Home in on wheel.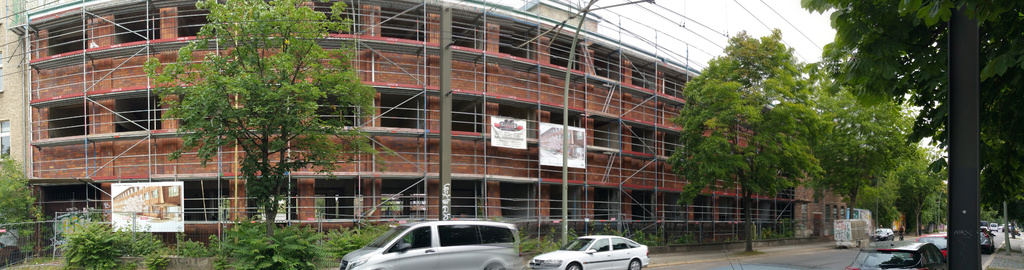
Homed in at bbox=(628, 257, 644, 269).
